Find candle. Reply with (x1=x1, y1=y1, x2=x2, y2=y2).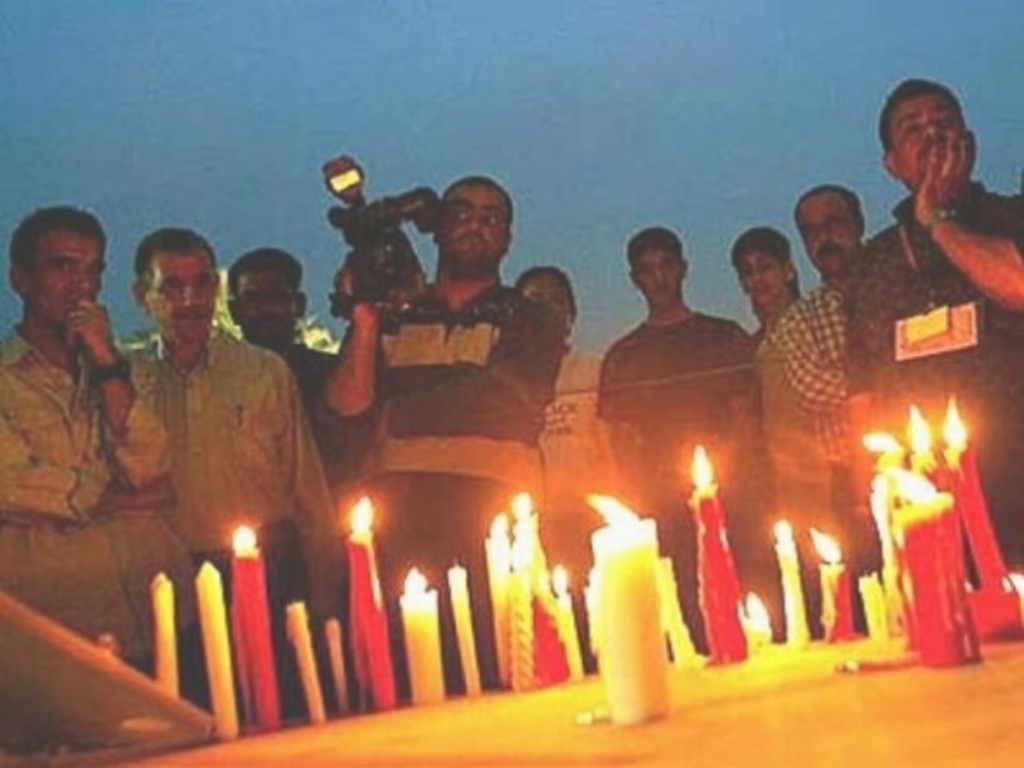
(x1=812, y1=526, x2=859, y2=641).
